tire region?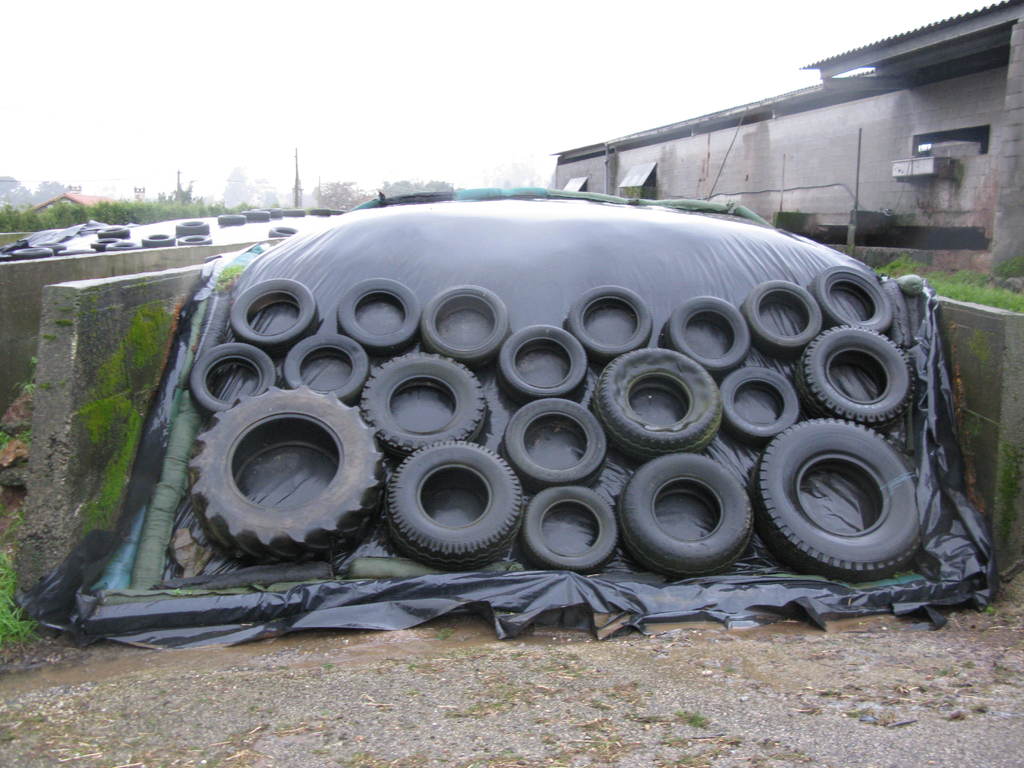
<bbox>179, 375, 378, 577</bbox>
